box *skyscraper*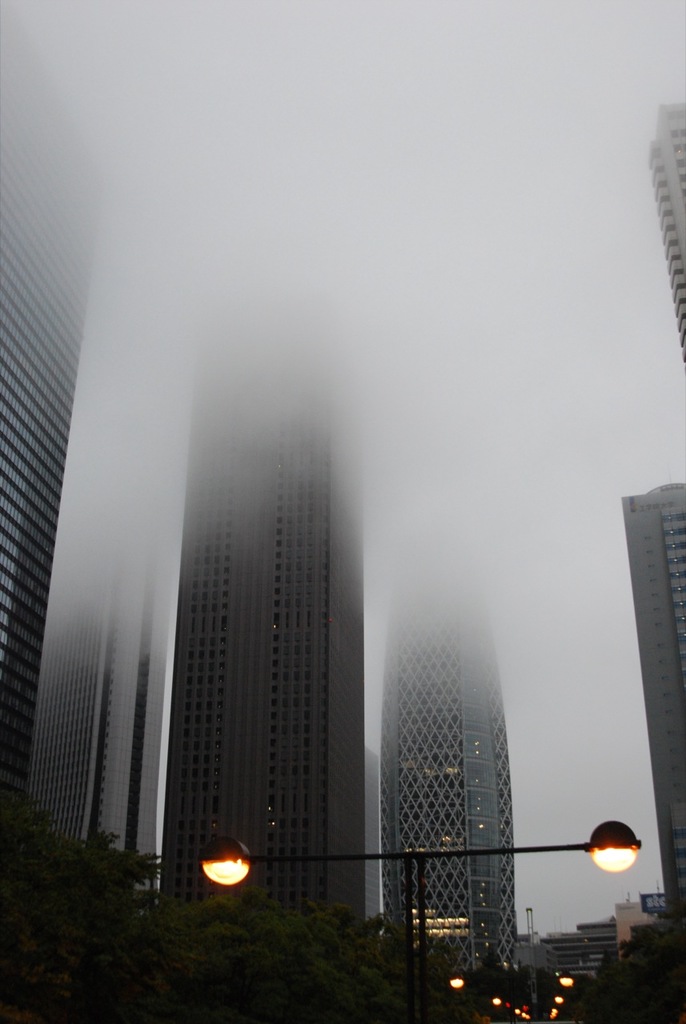
box(0, 2, 97, 841)
